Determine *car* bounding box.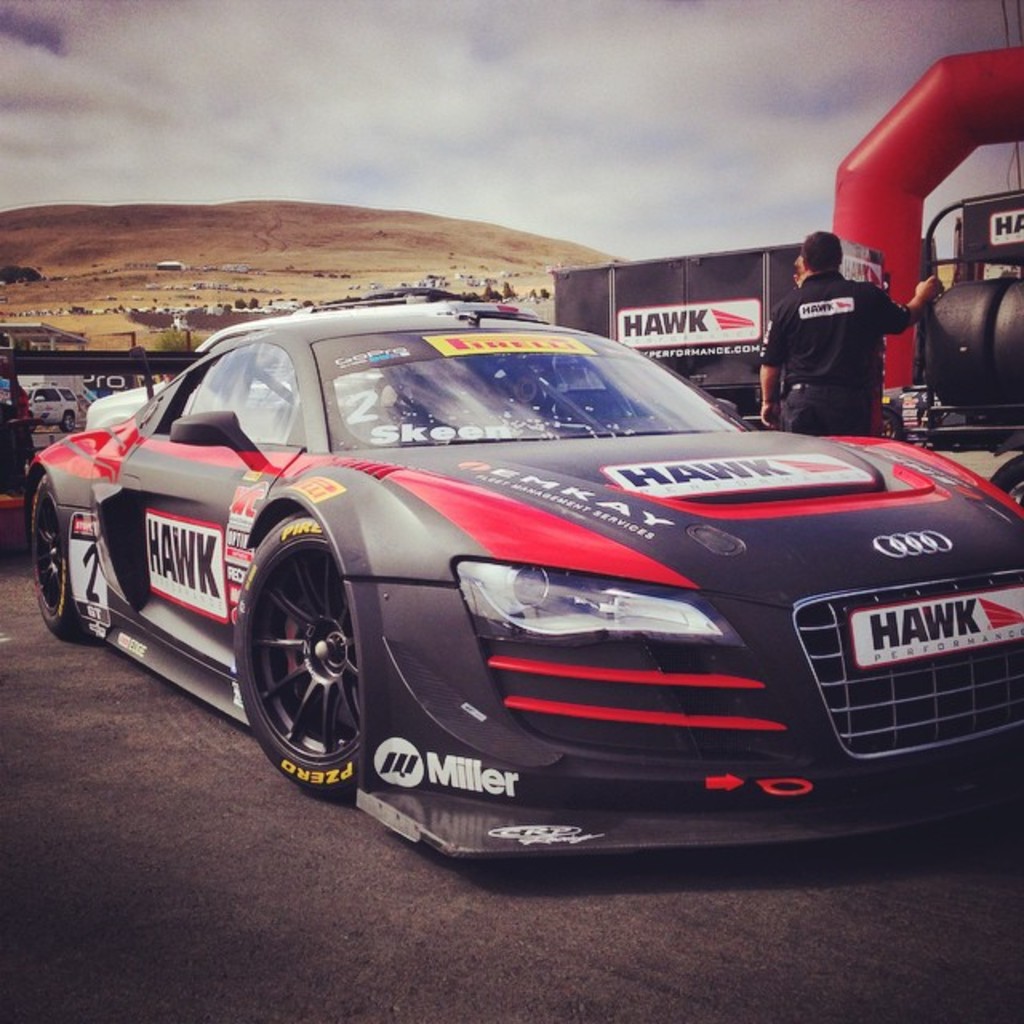
Determined: left=22, top=386, right=96, bottom=432.
